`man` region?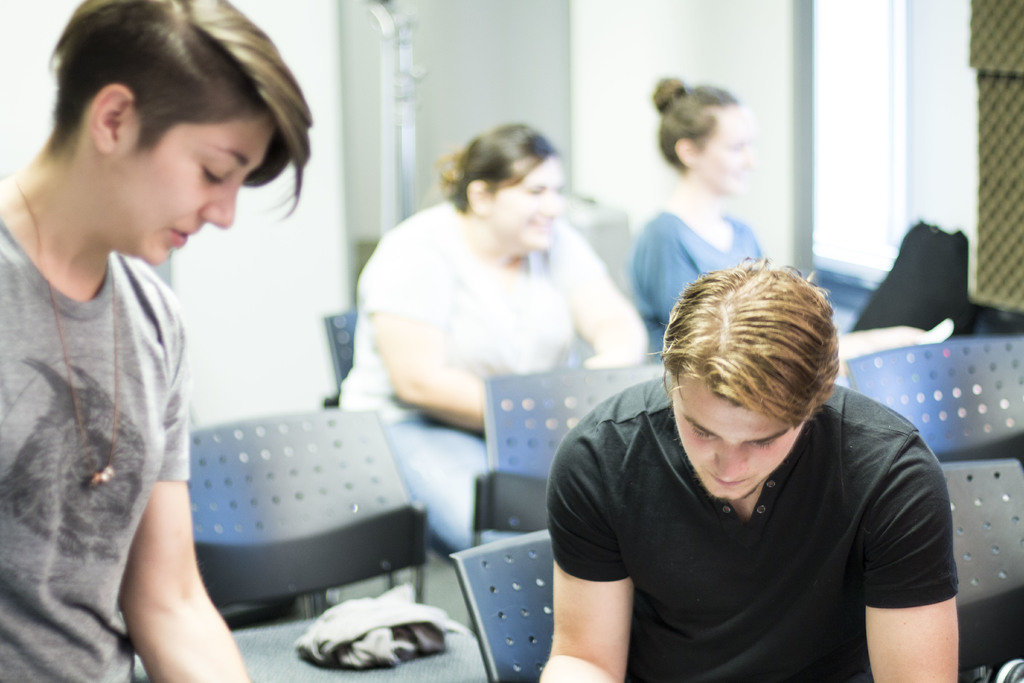
<region>488, 249, 986, 672</region>
